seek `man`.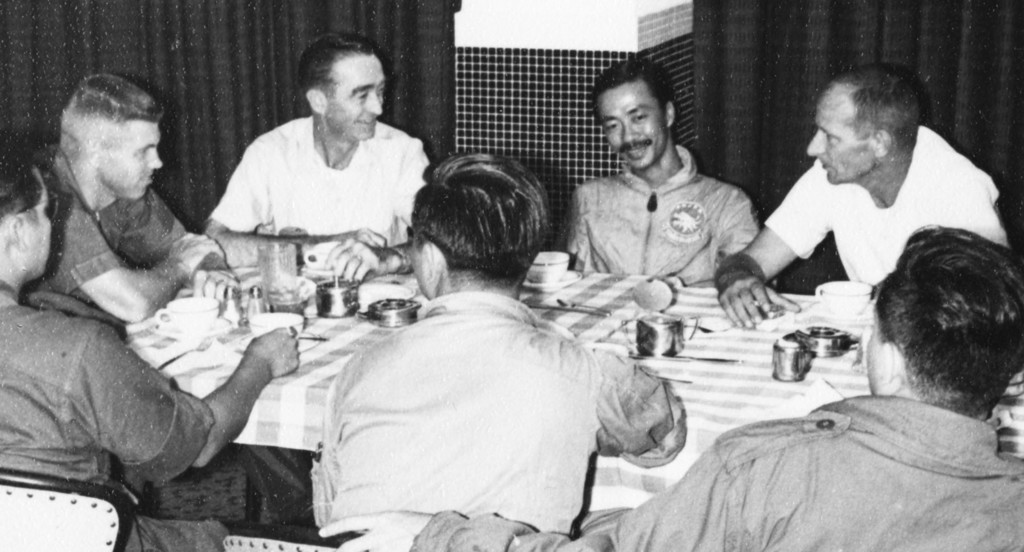
17:71:235:322.
